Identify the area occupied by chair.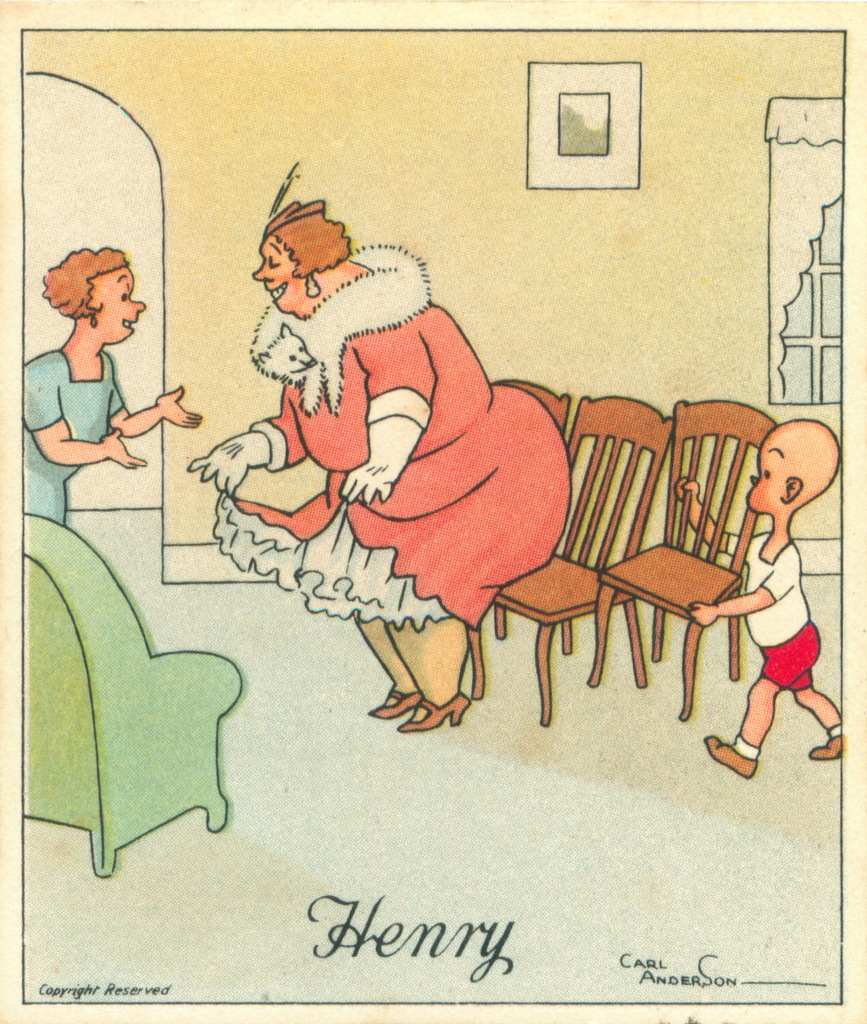
Area: locate(488, 376, 584, 638).
